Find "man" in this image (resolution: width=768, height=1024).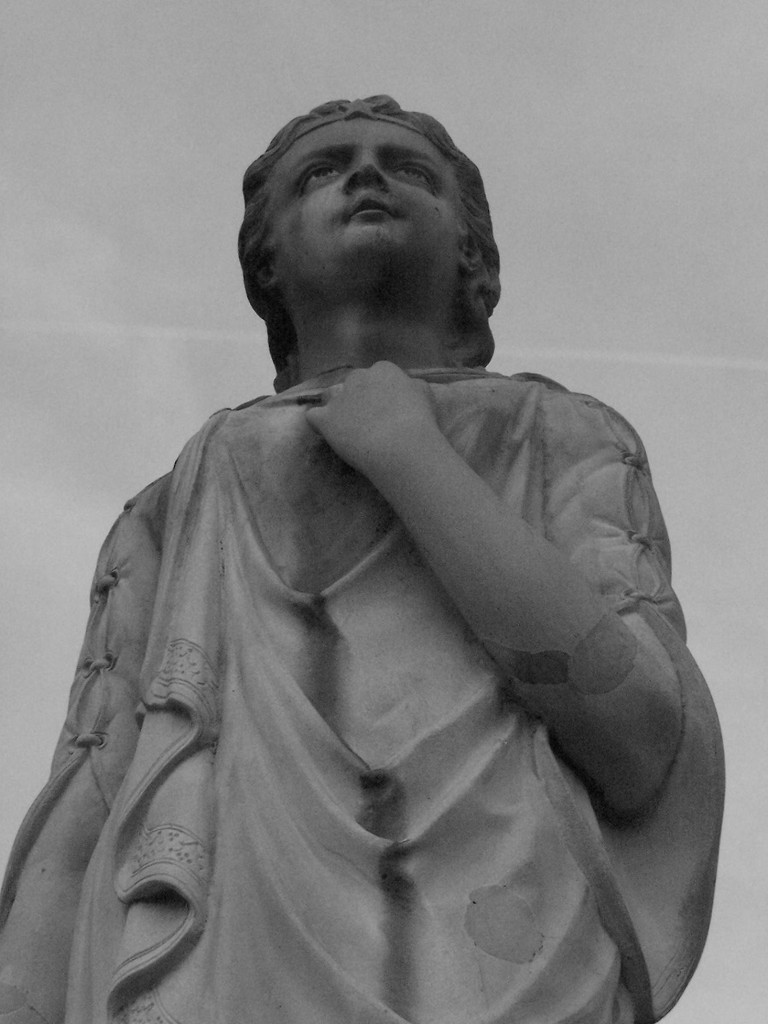
crop(15, 76, 736, 1022).
